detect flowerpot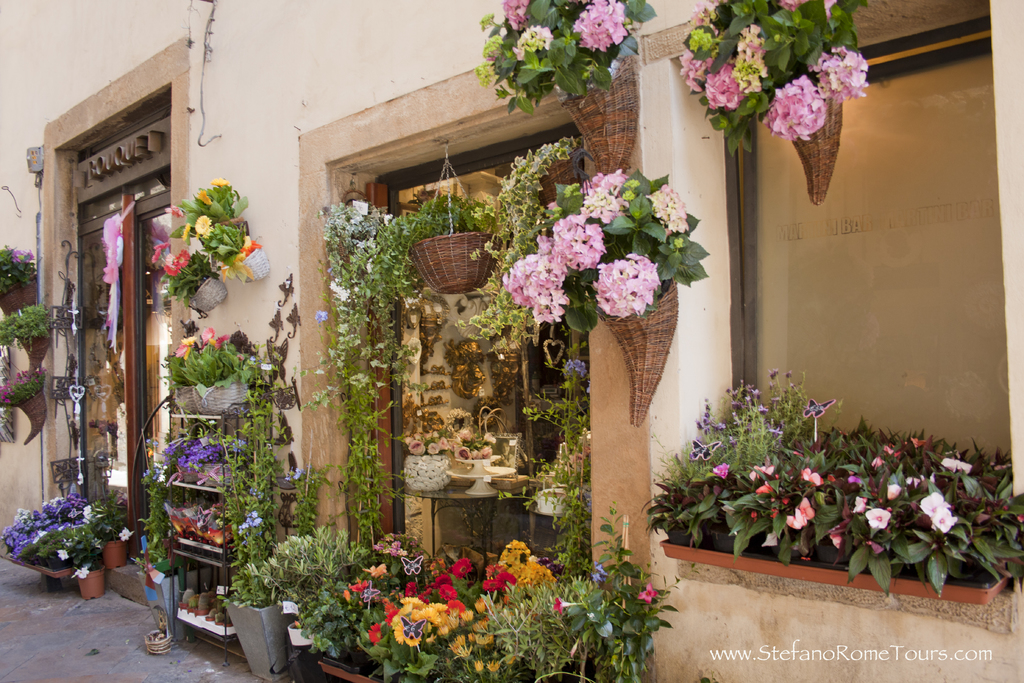
region(659, 541, 1010, 609)
